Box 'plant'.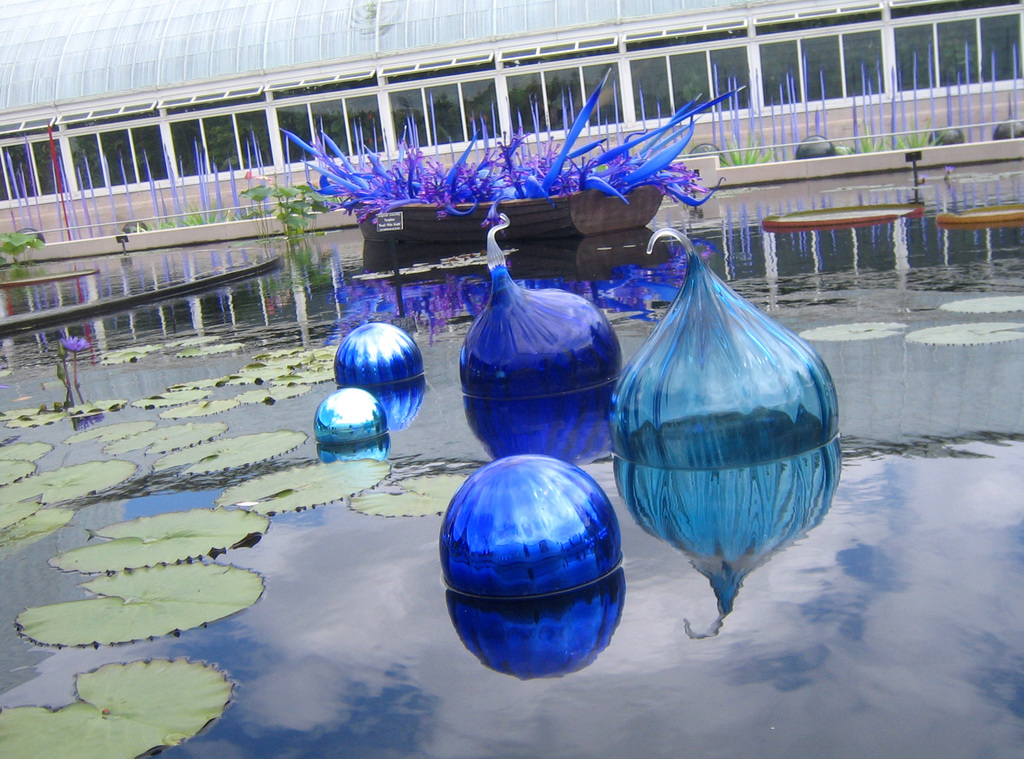
{"x1": 145, "y1": 202, "x2": 286, "y2": 227}.
